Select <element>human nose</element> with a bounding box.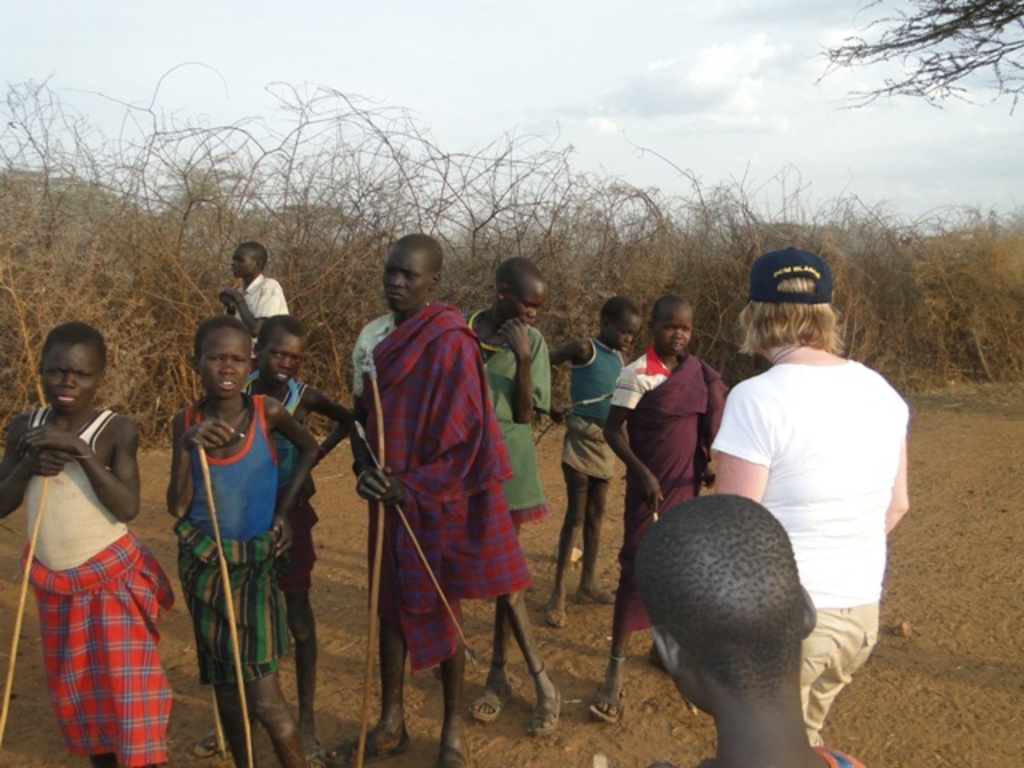
l=621, t=334, r=634, b=342.
